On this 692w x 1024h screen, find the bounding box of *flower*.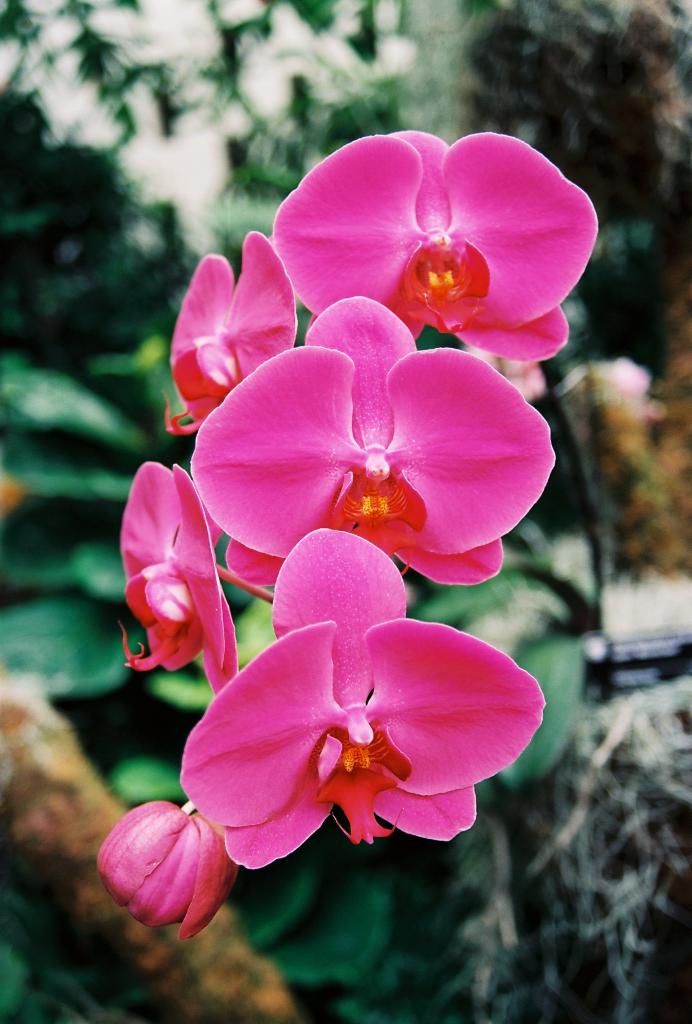
Bounding box: (left=249, top=125, right=627, bottom=346).
